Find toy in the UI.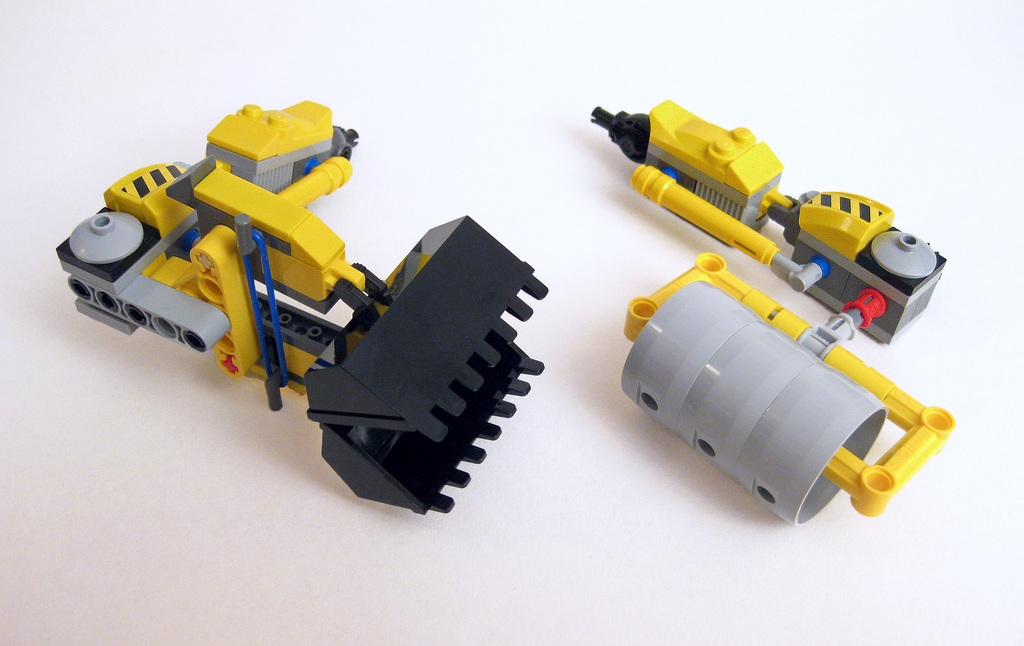
UI element at crop(594, 85, 966, 499).
